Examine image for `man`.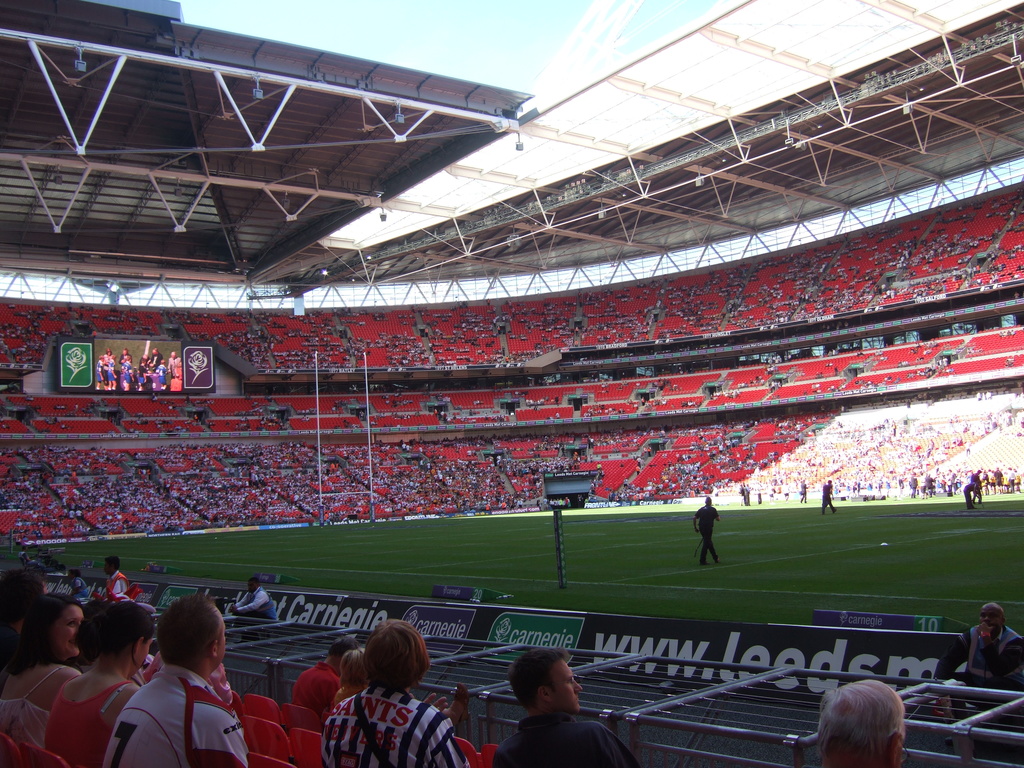
Examination result: rect(823, 479, 837, 513).
